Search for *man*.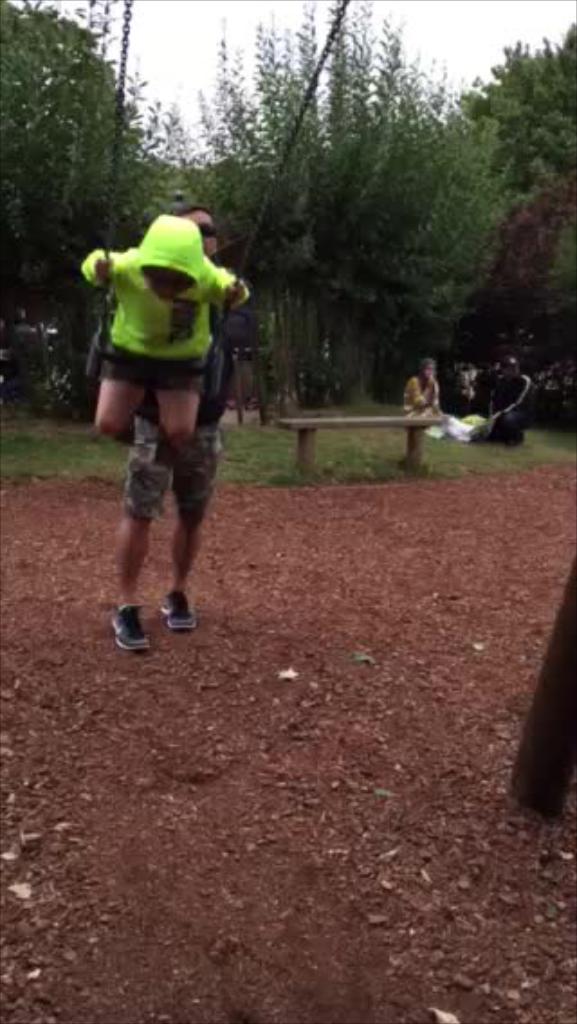
Found at (119, 197, 236, 658).
